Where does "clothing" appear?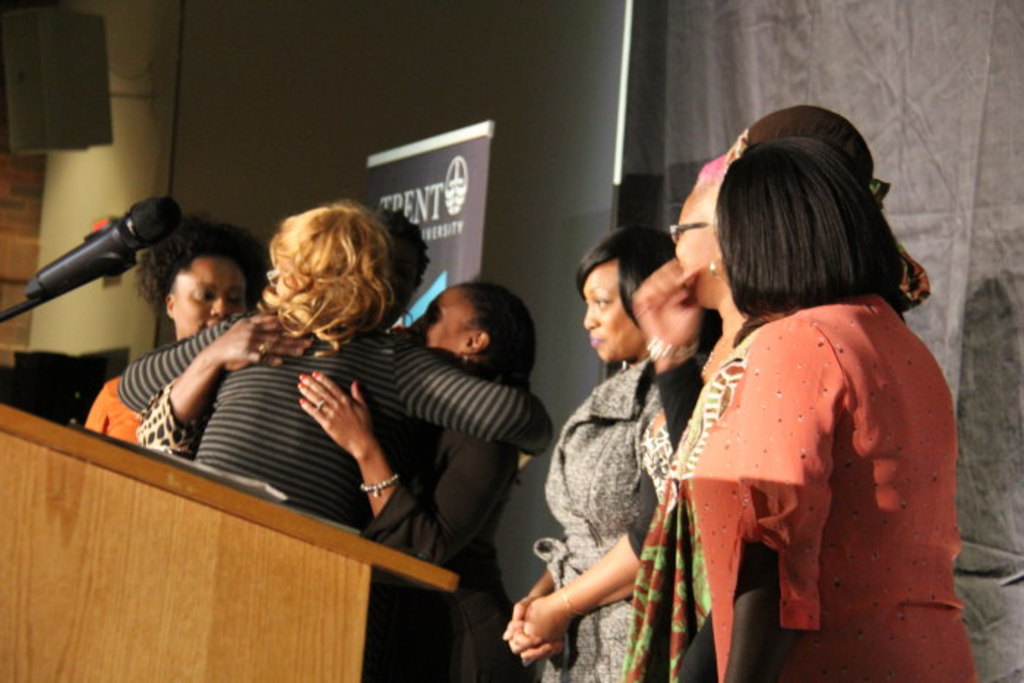
Appears at Rect(364, 423, 530, 682).
